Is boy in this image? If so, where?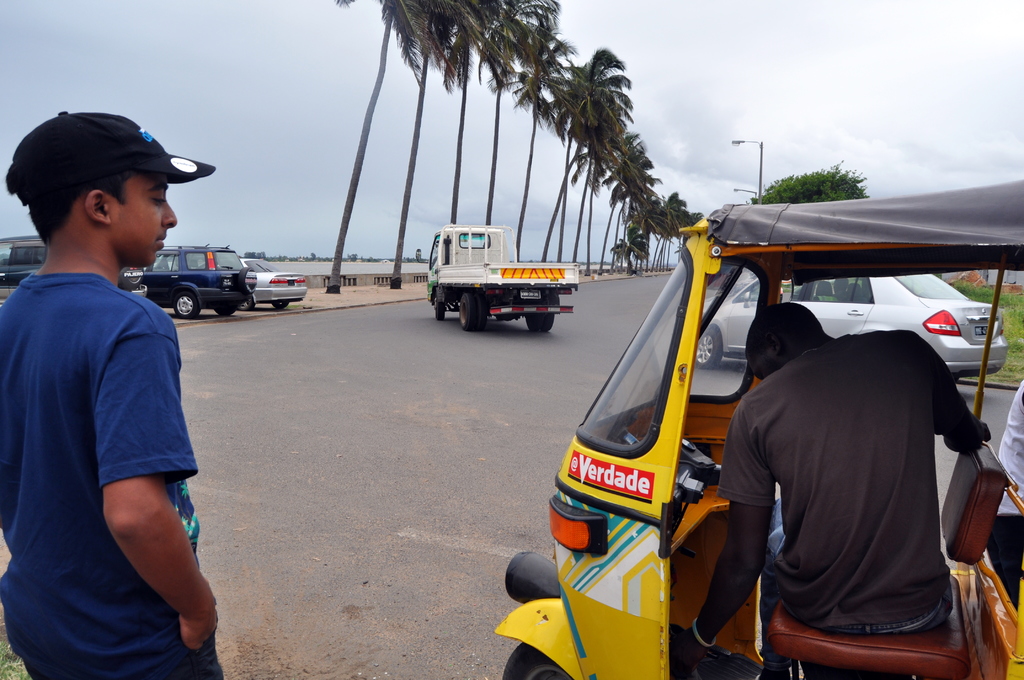
Yes, at <bbox>0, 108, 221, 679</bbox>.
